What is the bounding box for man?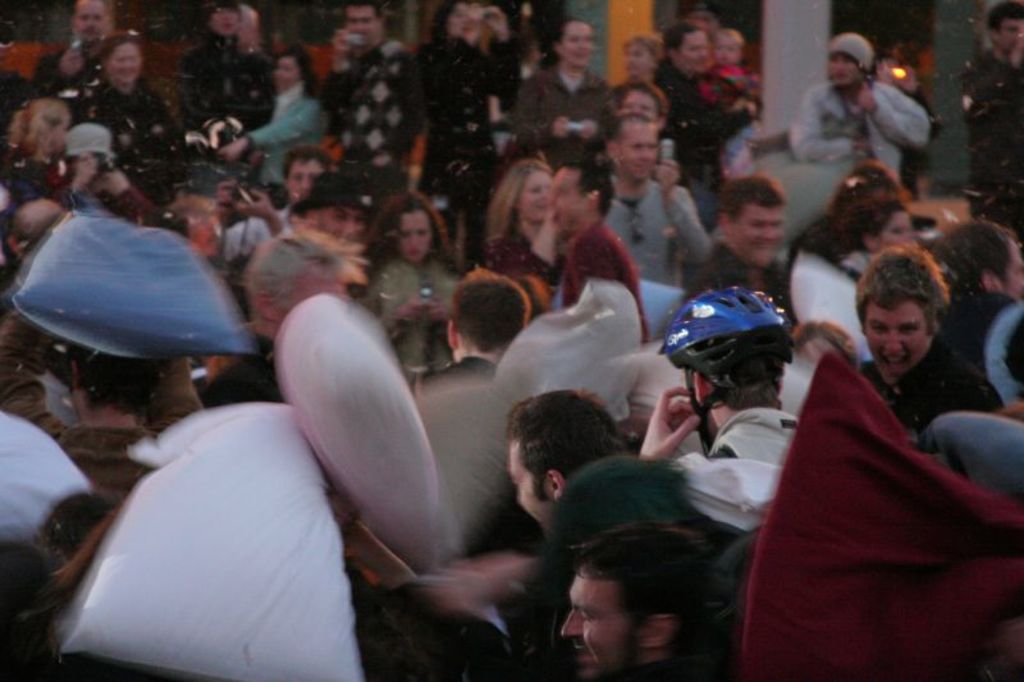
rect(637, 288, 806, 522).
